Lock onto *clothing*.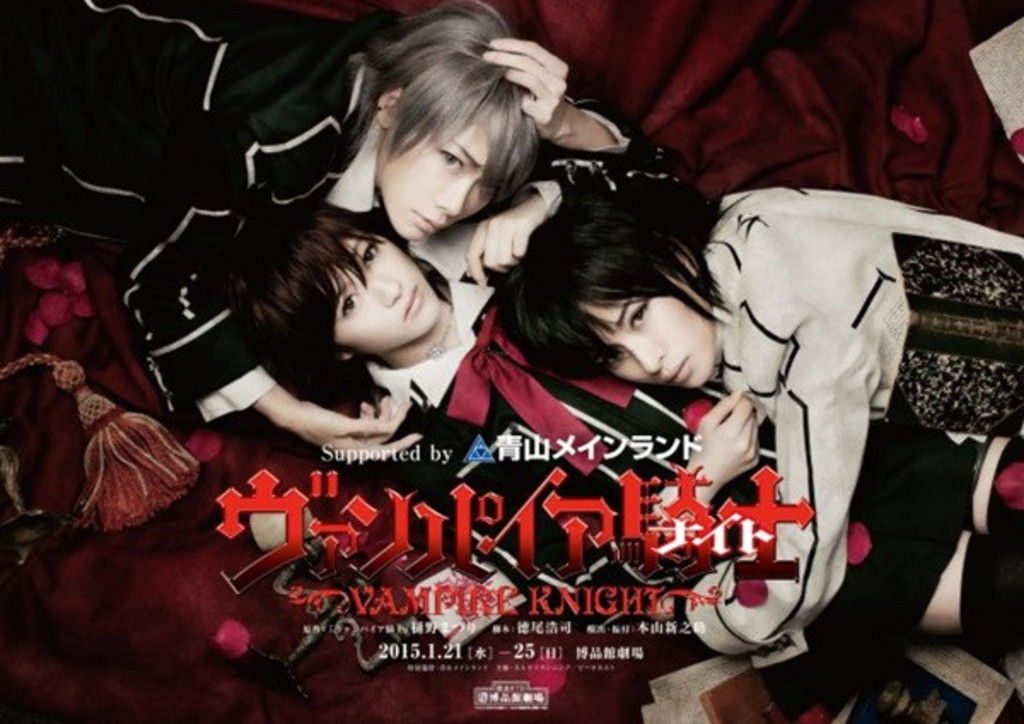
Locked: detection(0, 0, 710, 425).
